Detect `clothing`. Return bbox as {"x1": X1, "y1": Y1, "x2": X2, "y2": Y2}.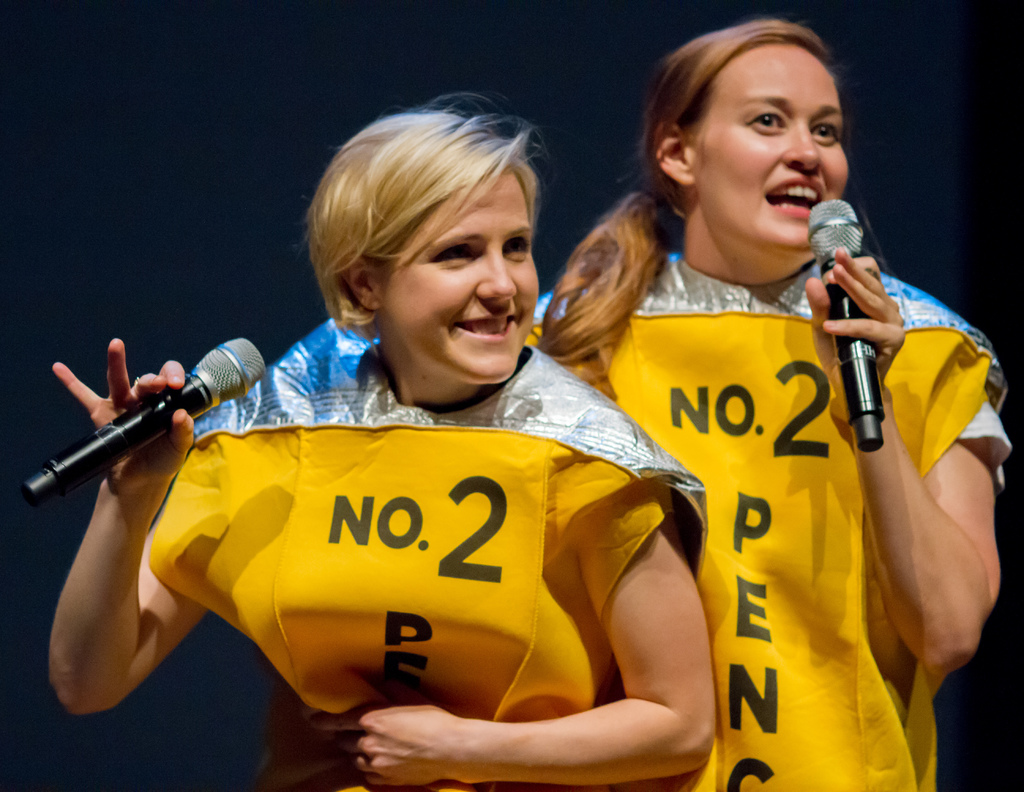
{"x1": 598, "y1": 202, "x2": 950, "y2": 757}.
